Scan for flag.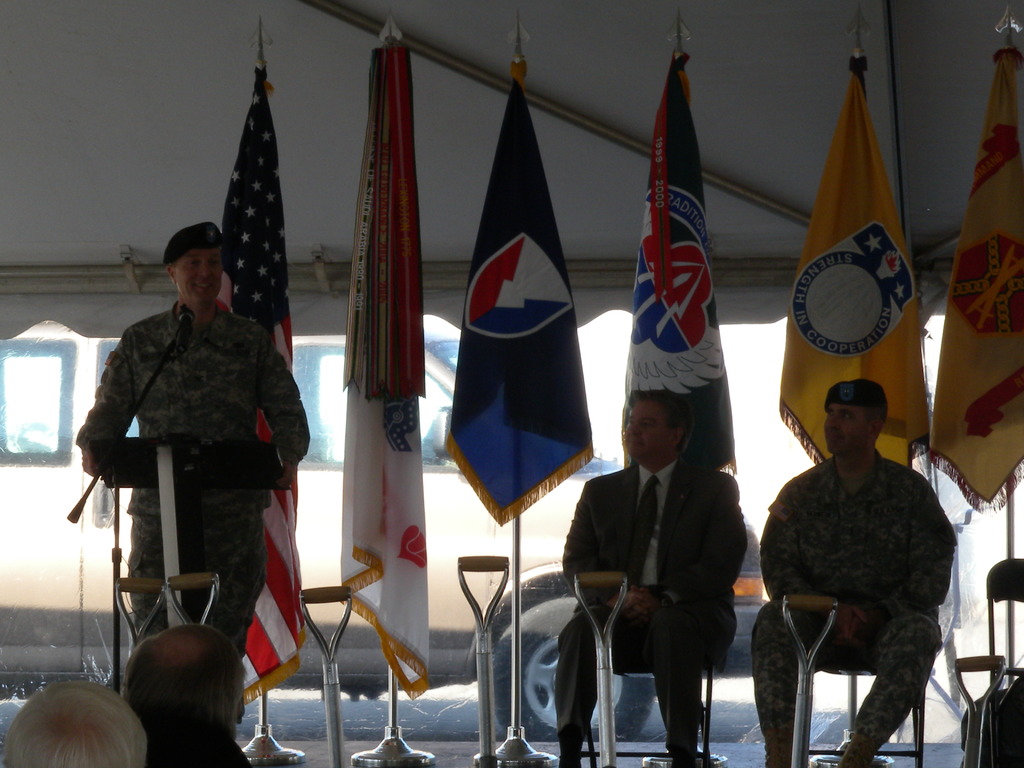
Scan result: {"left": 440, "top": 48, "right": 602, "bottom": 525}.
